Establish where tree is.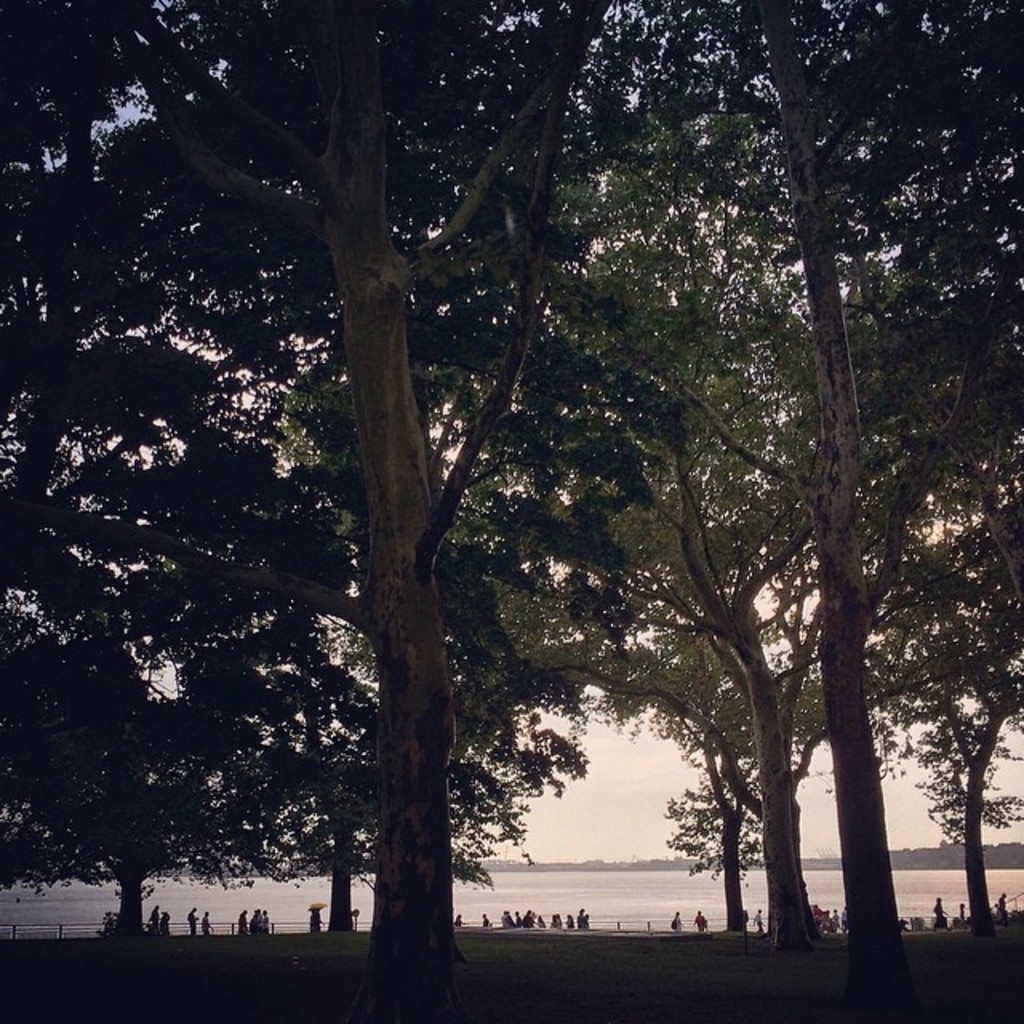
Established at {"x1": 509, "y1": 0, "x2": 1022, "y2": 974}.
